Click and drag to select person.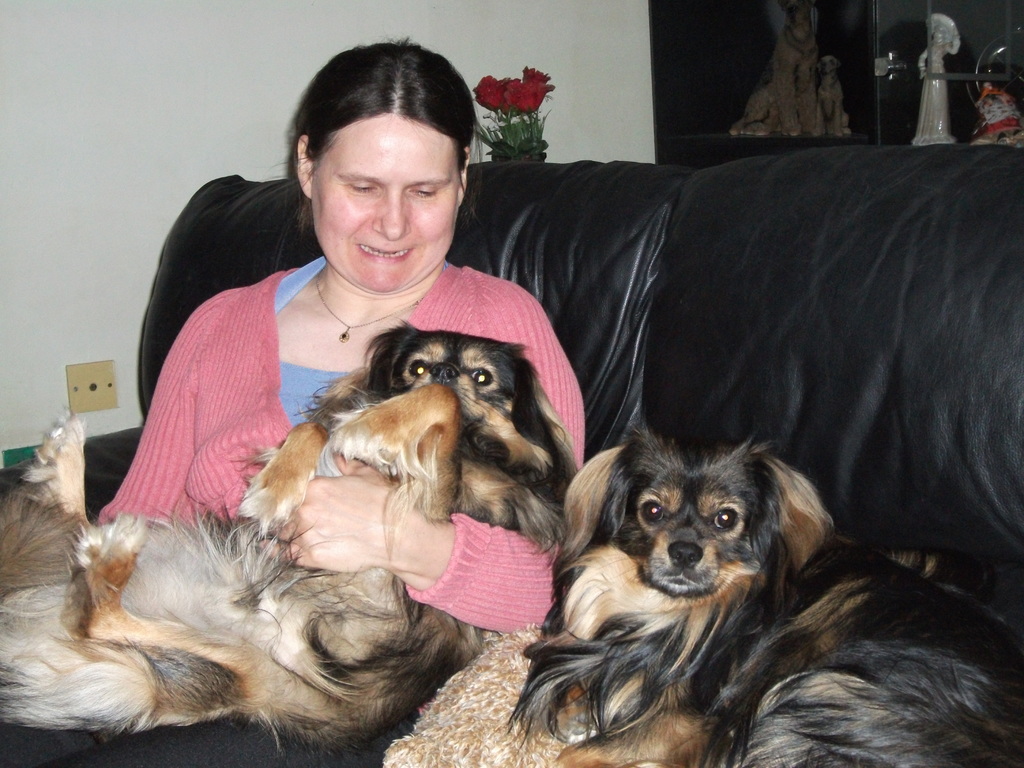
Selection: <region>196, 144, 881, 702</region>.
